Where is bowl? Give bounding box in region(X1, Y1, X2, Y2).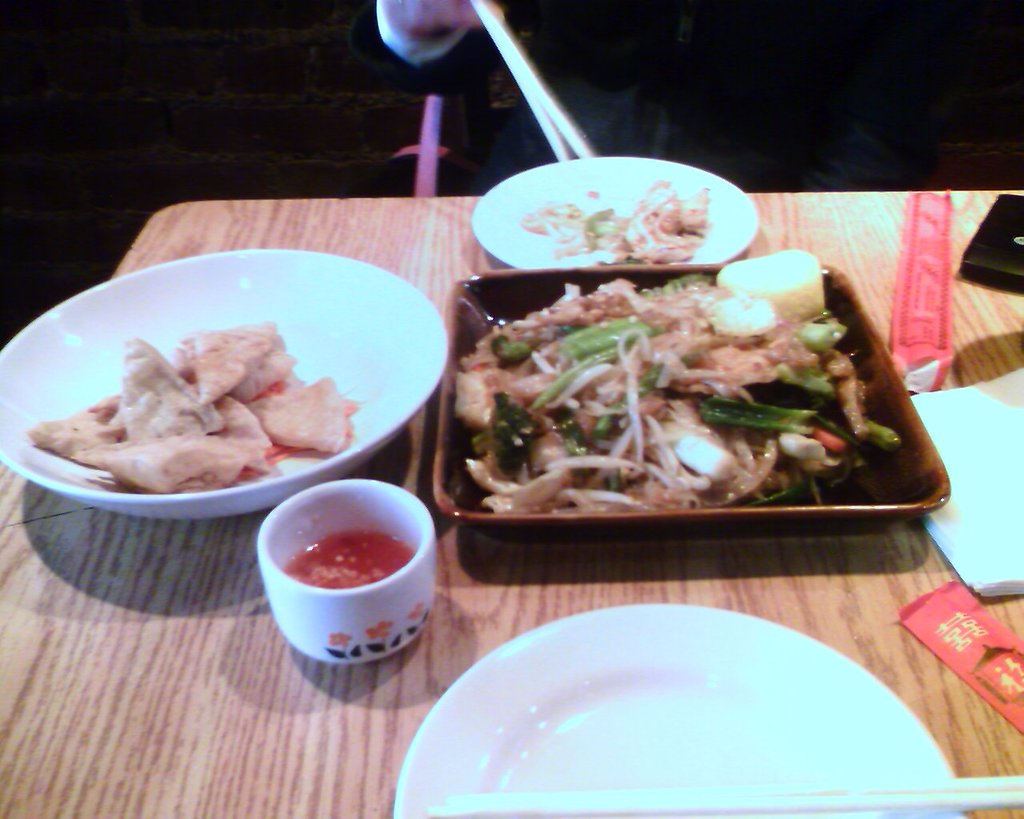
region(0, 250, 445, 518).
